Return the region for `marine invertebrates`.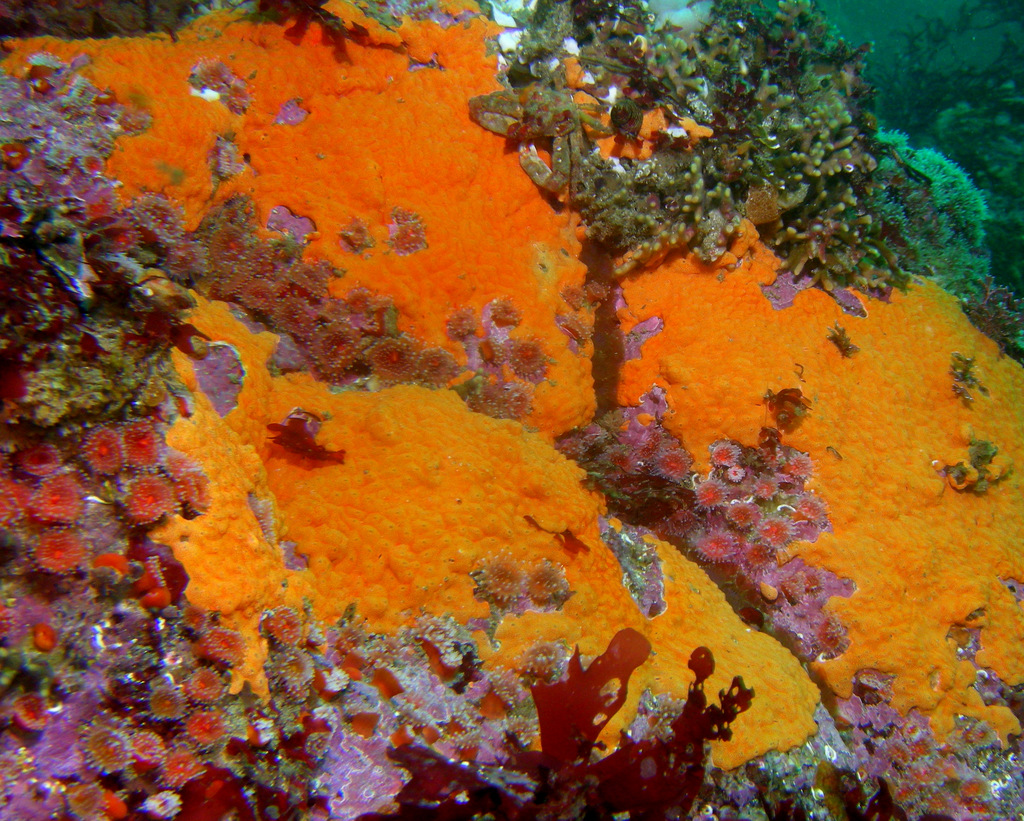
box=[767, 508, 800, 557].
